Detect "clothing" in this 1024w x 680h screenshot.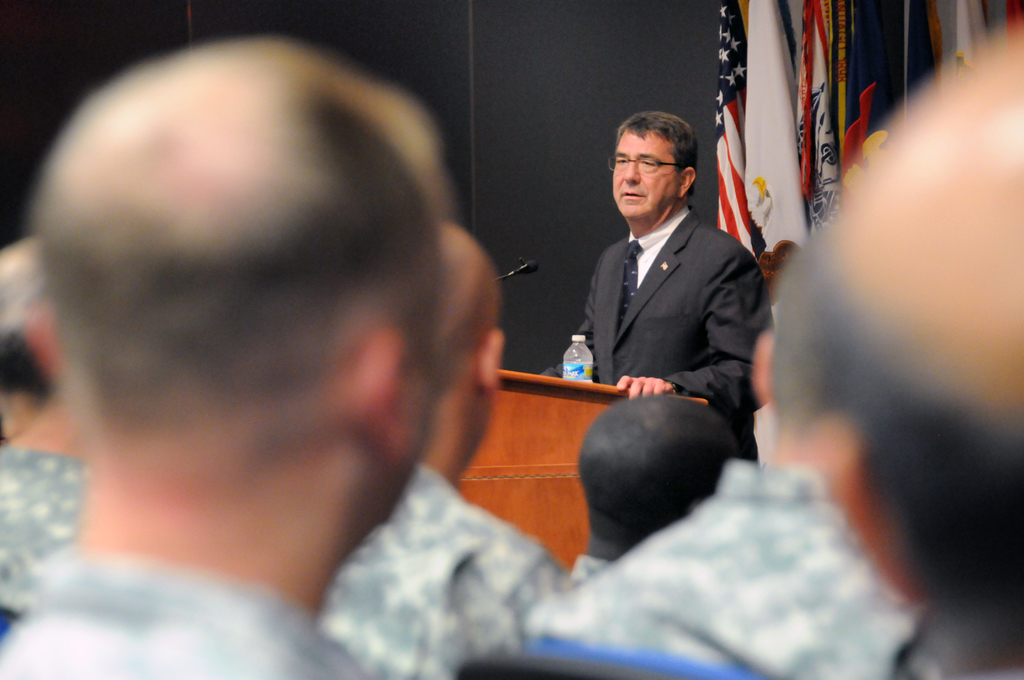
Detection: <region>0, 539, 365, 679</region>.
